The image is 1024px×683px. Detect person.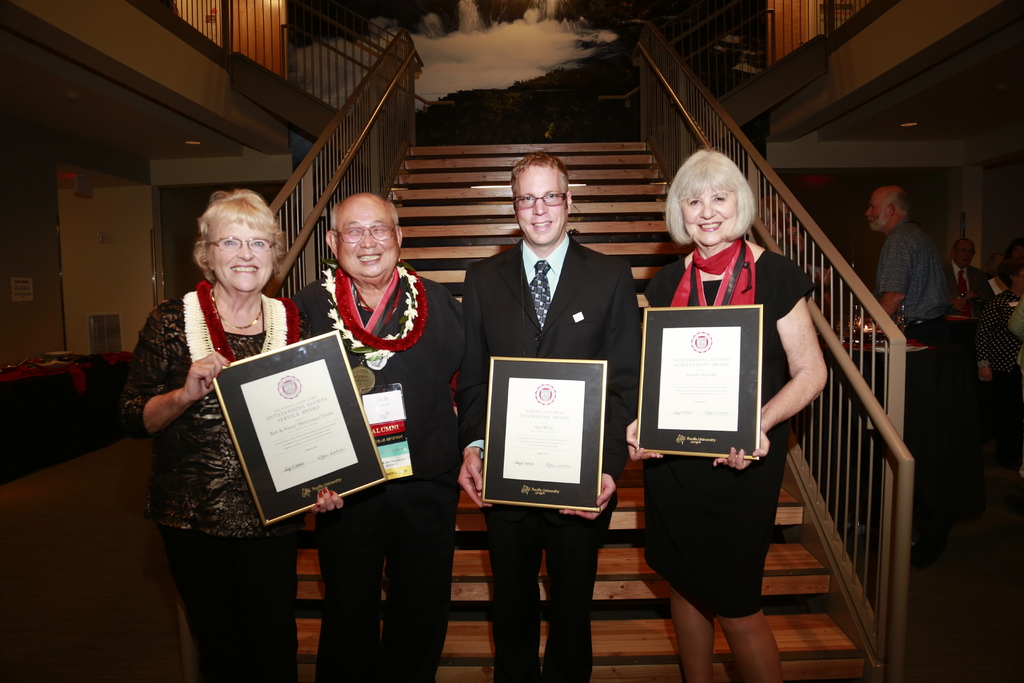
Detection: <bbox>863, 189, 965, 413</bbox>.
